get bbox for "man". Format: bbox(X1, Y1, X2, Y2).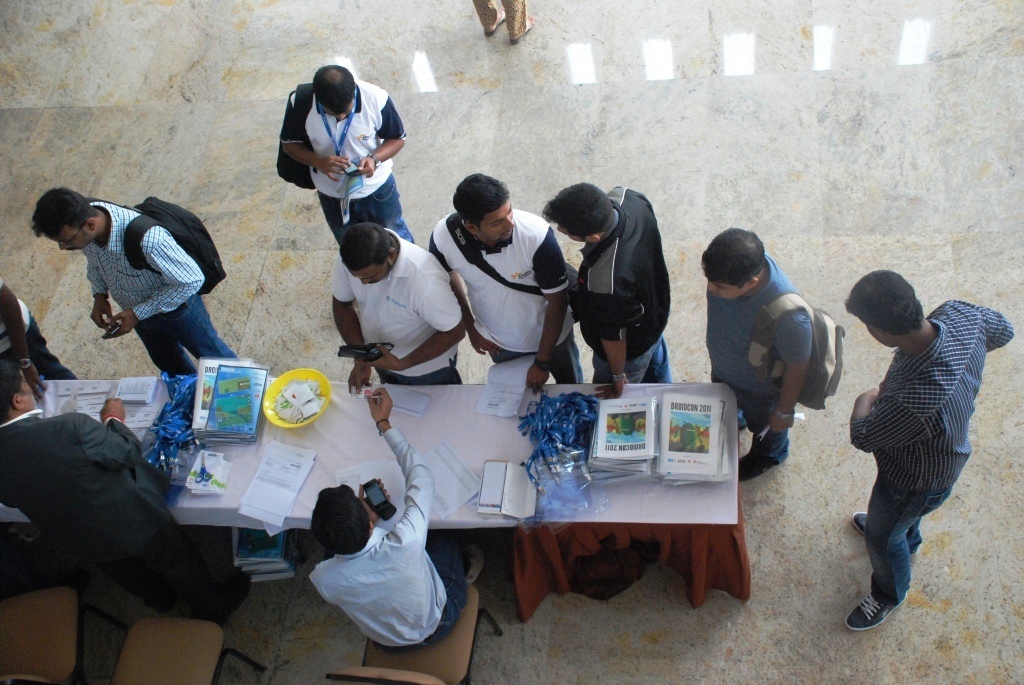
bbox(538, 172, 676, 398).
